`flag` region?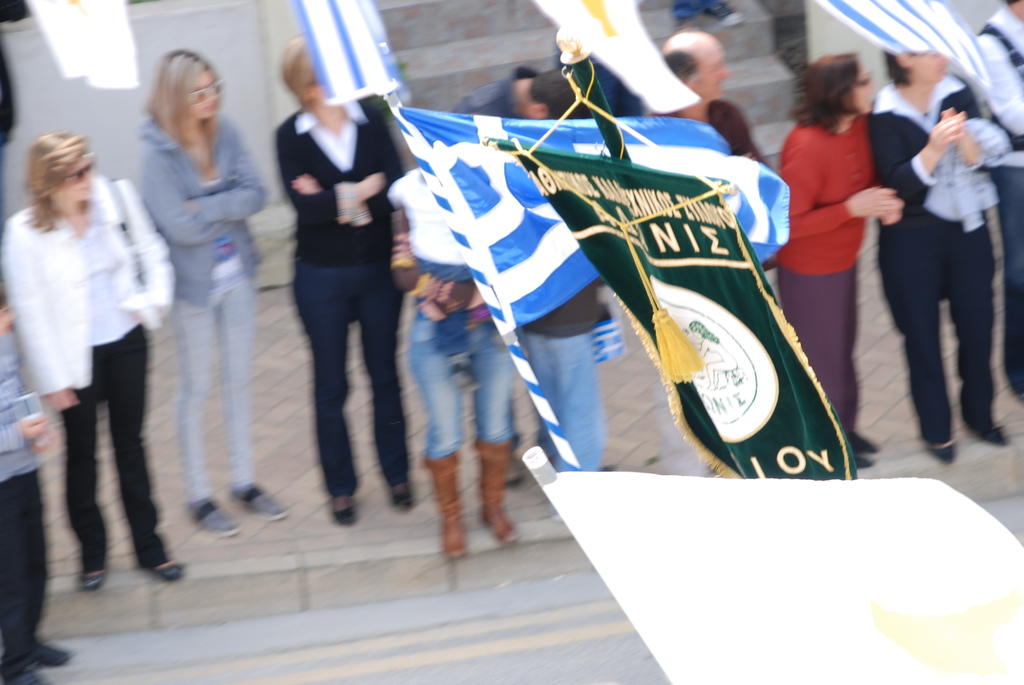
{"left": 392, "top": 100, "right": 791, "bottom": 334}
